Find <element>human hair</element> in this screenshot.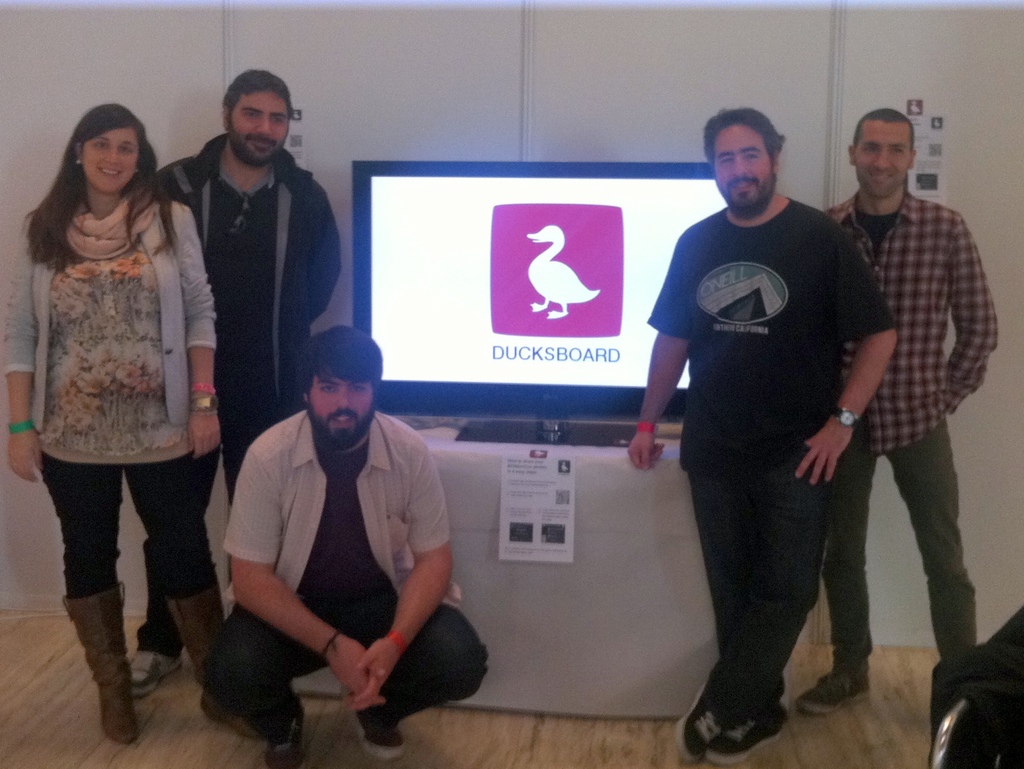
The bounding box for <element>human hair</element> is [left=224, top=68, right=293, bottom=122].
